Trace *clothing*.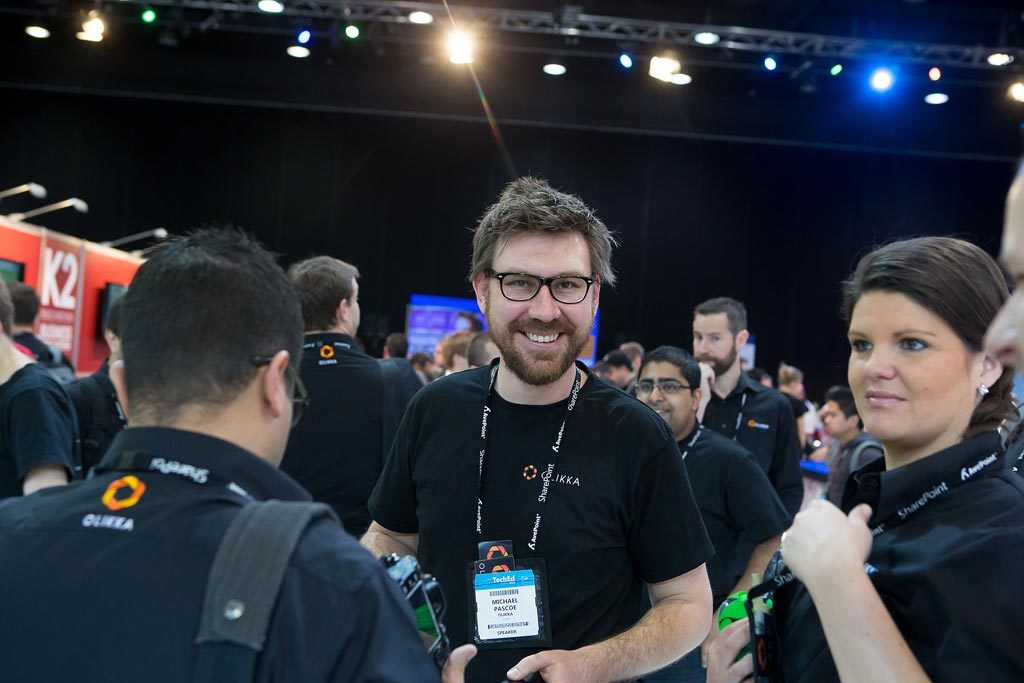
Traced to [63,358,126,486].
